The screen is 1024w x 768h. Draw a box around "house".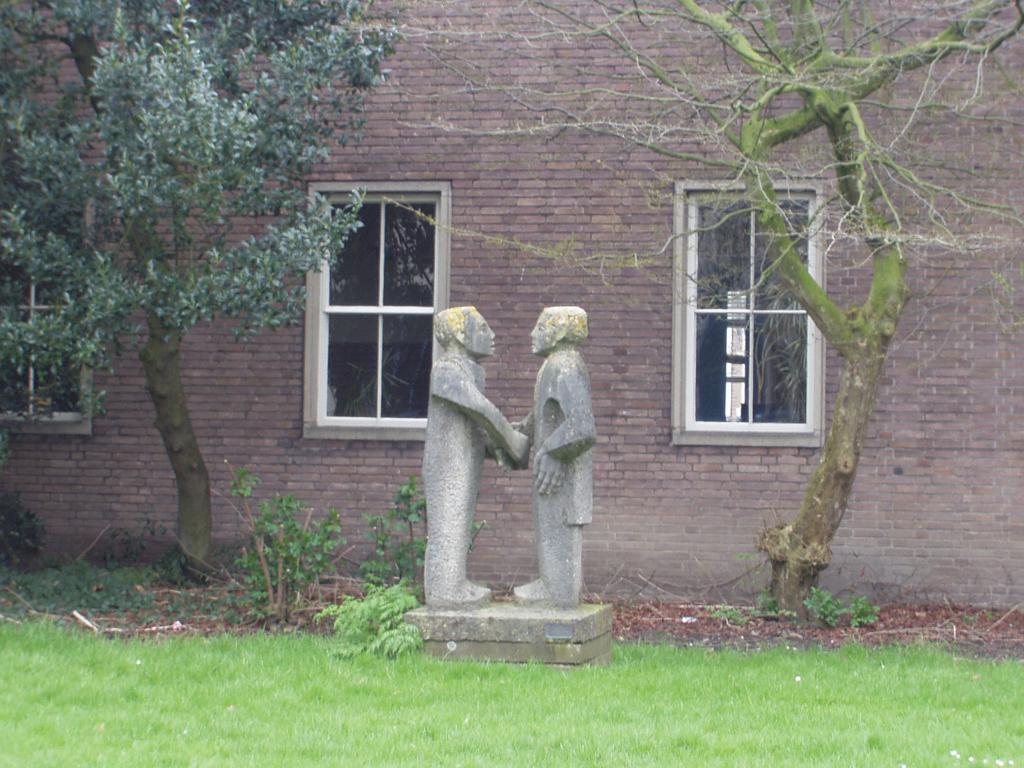
select_region(0, 0, 1023, 614).
